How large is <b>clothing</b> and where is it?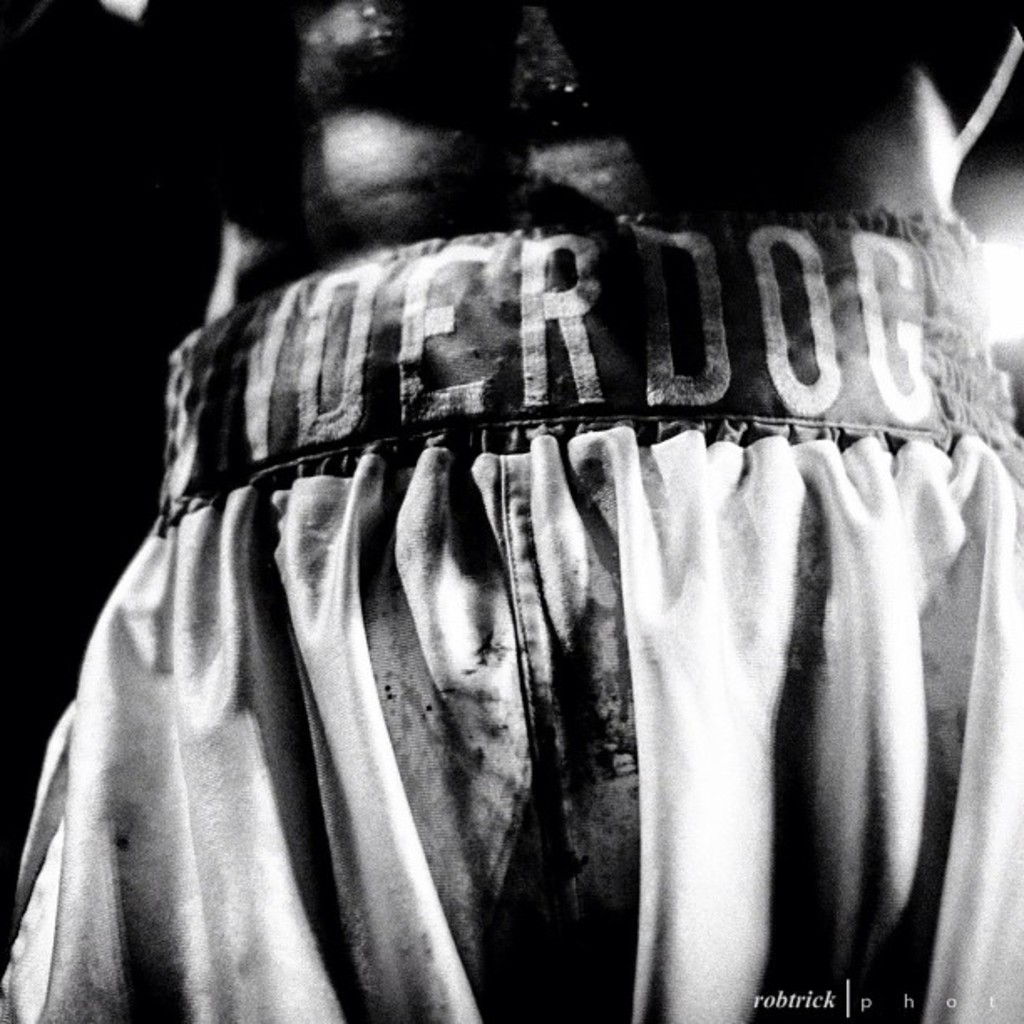
Bounding box: bbox=(2, 191, 1023, 1002).
